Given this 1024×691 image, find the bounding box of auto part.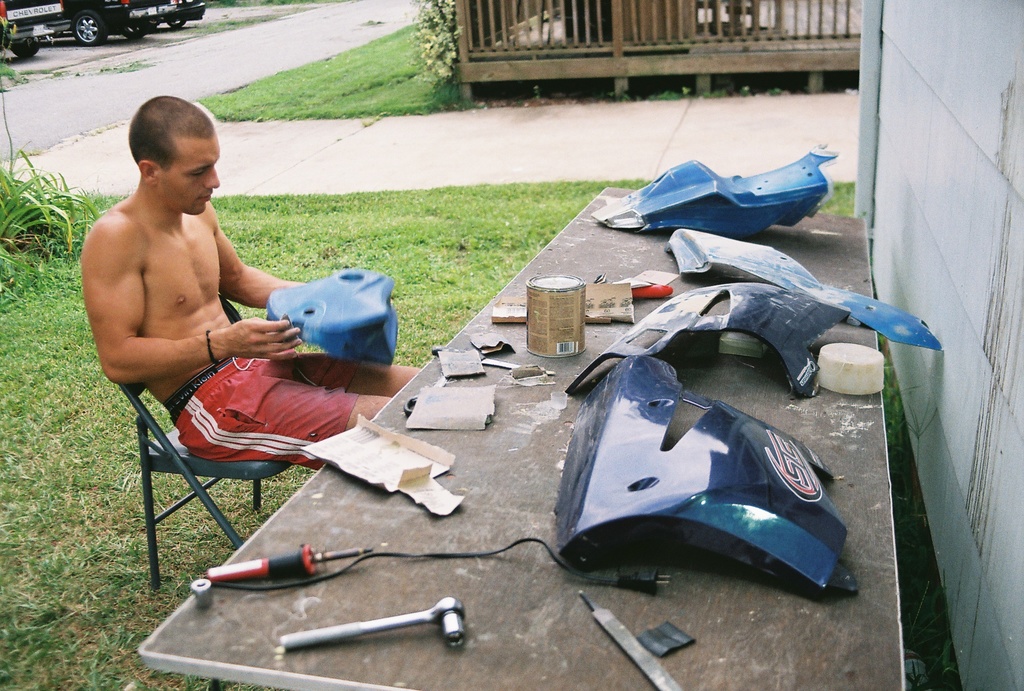
[x1=554, y1=354, x2=861, y2=604].
